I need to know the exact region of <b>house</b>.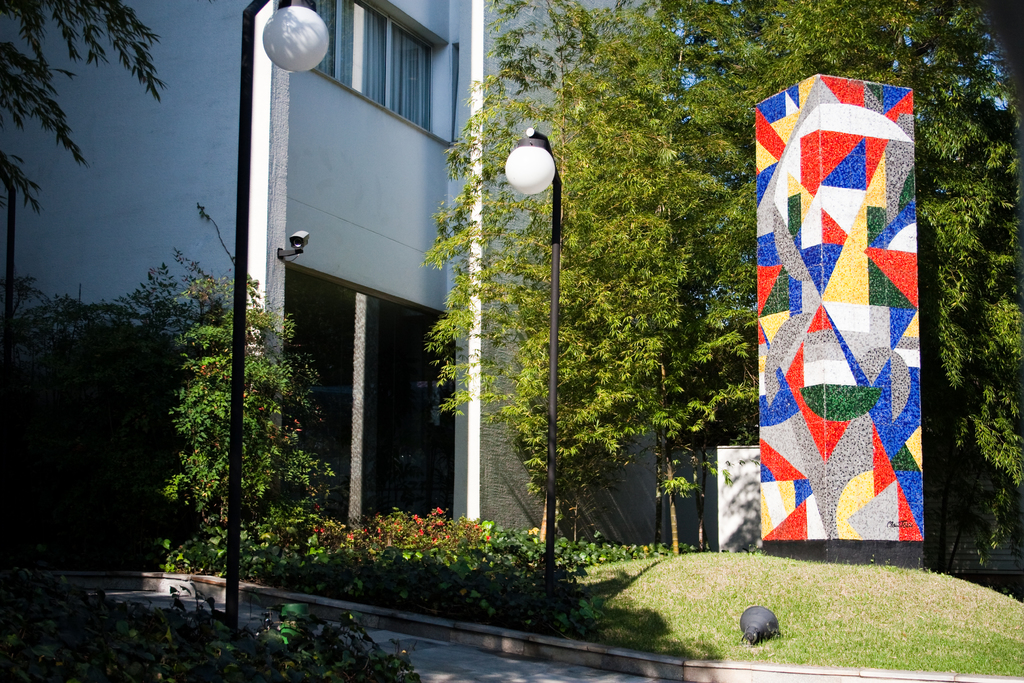
Region: (1,0,670,547).
